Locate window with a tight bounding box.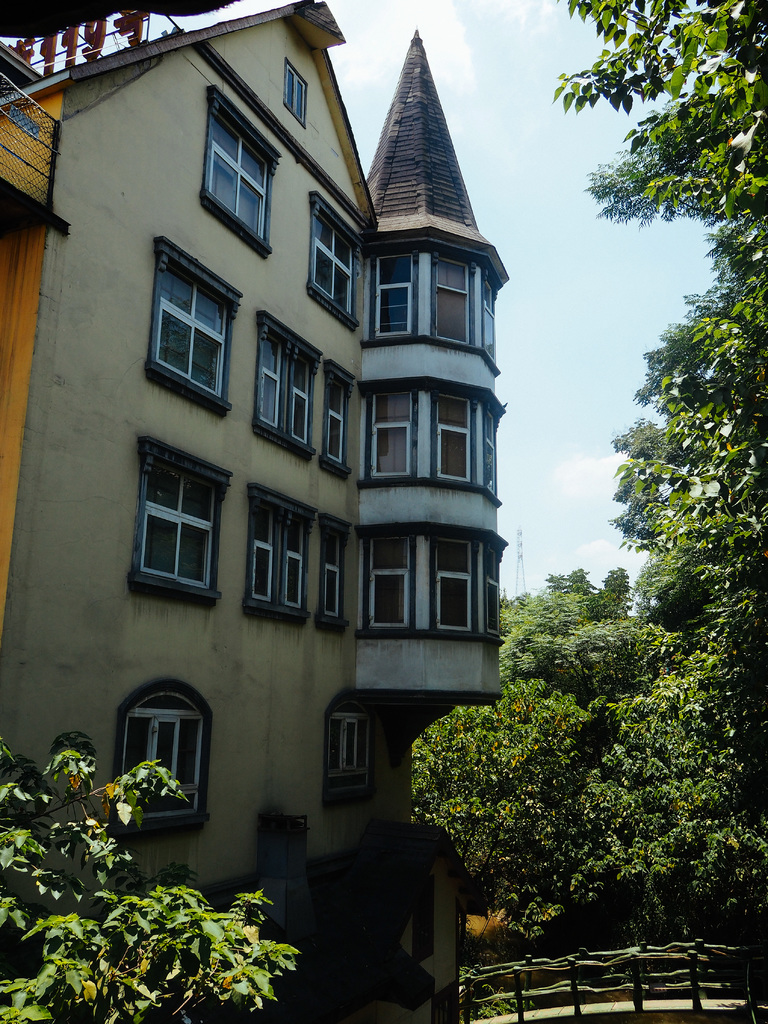
Rect(286, 57, 311, 127).
